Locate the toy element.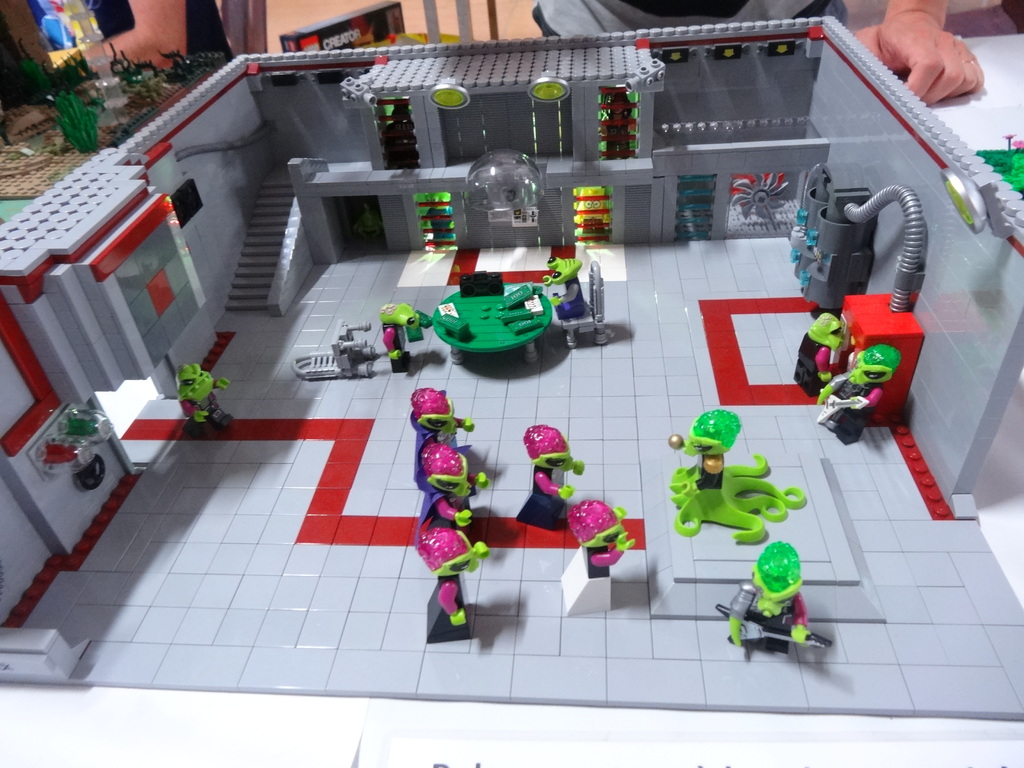
Element bbox: pyautogui.locateOnScreen(666, 404, 806, 542).
